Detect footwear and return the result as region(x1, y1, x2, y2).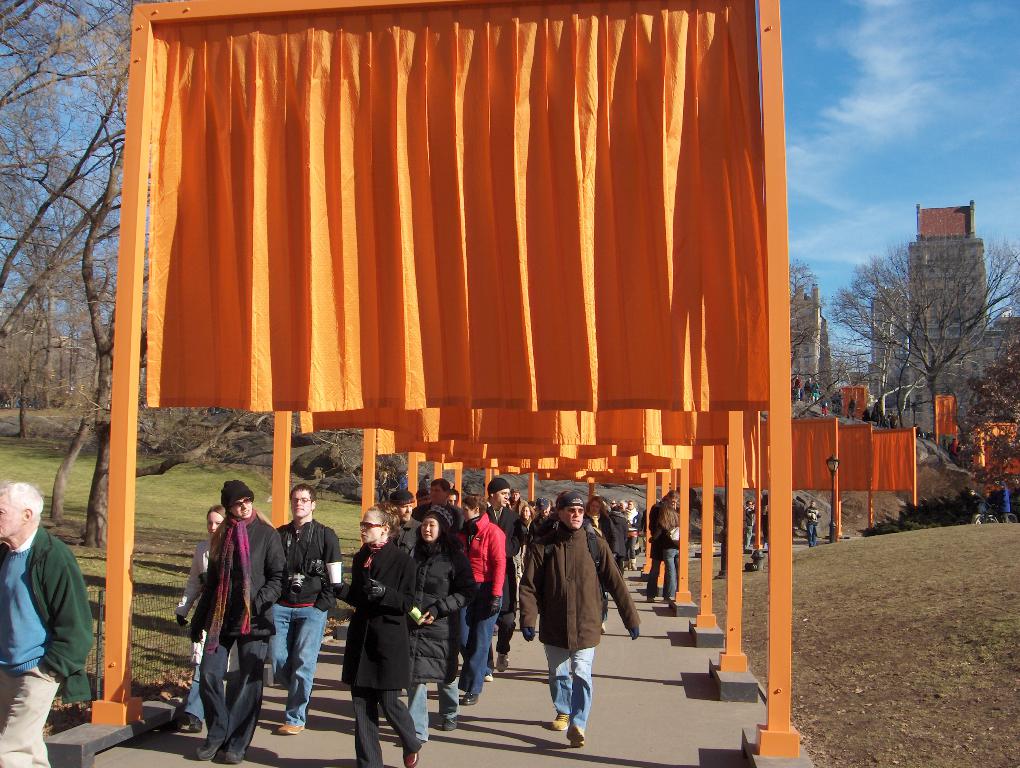
region(274, 723, 303, 734).
